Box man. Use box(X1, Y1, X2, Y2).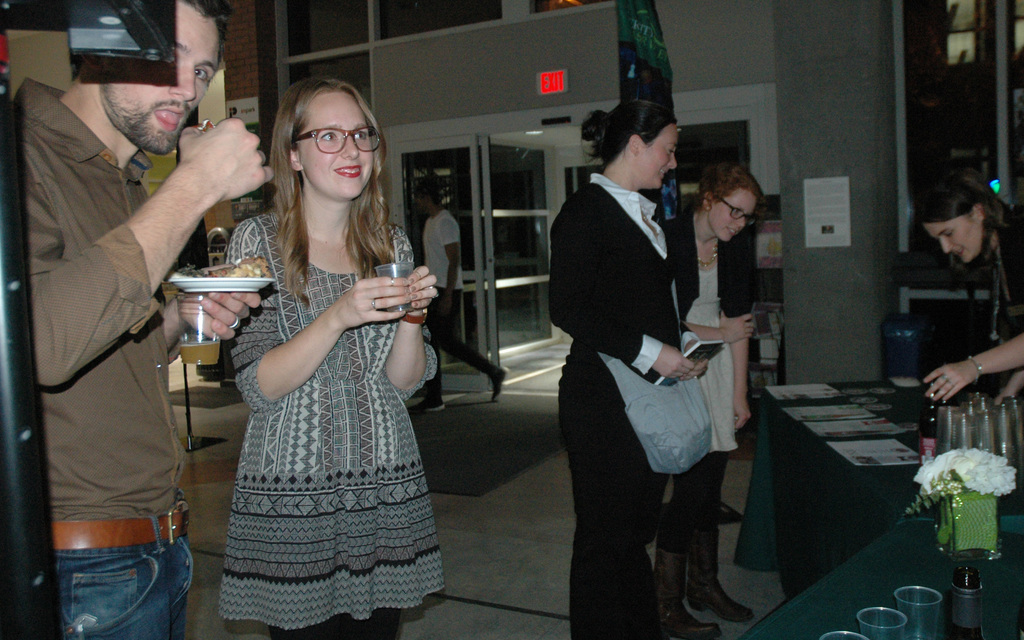
box(409, 180, 505, 414).
